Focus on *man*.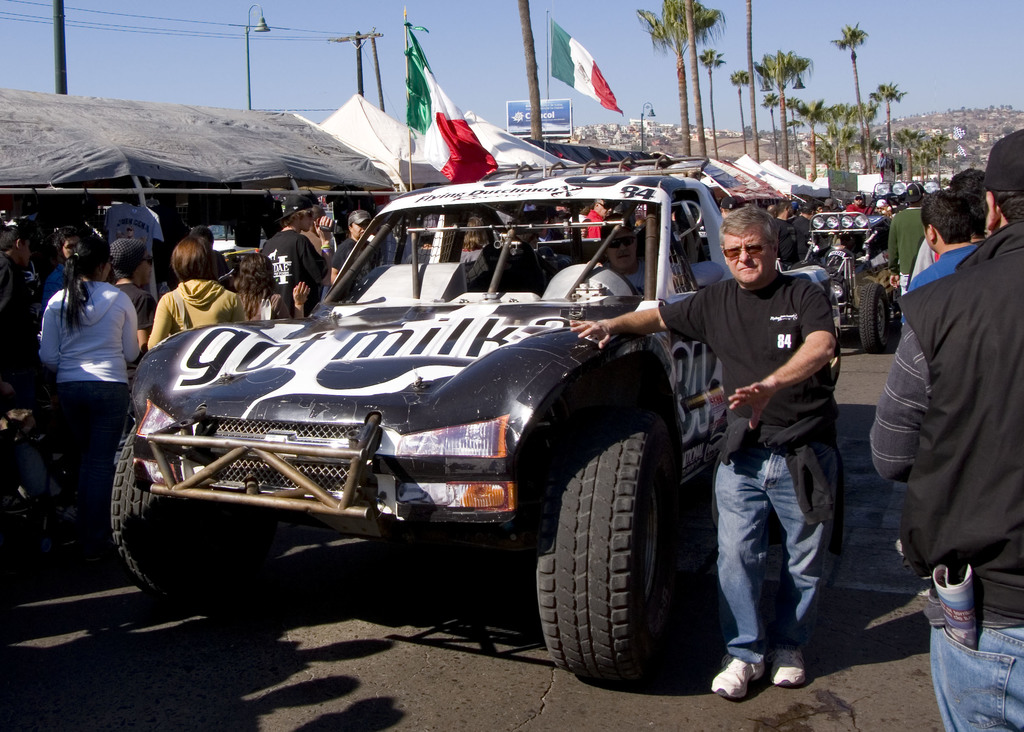
Focused at Rect(879, 159, 1020, 669).
